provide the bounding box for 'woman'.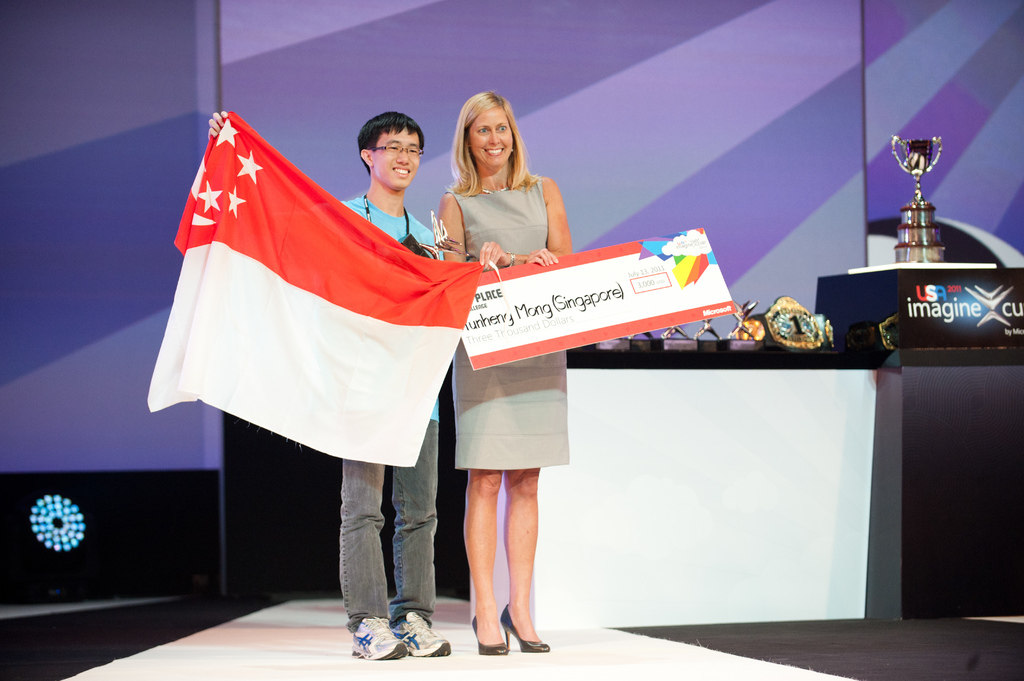
x1=399, y1=115, x2=602, y2=607.
